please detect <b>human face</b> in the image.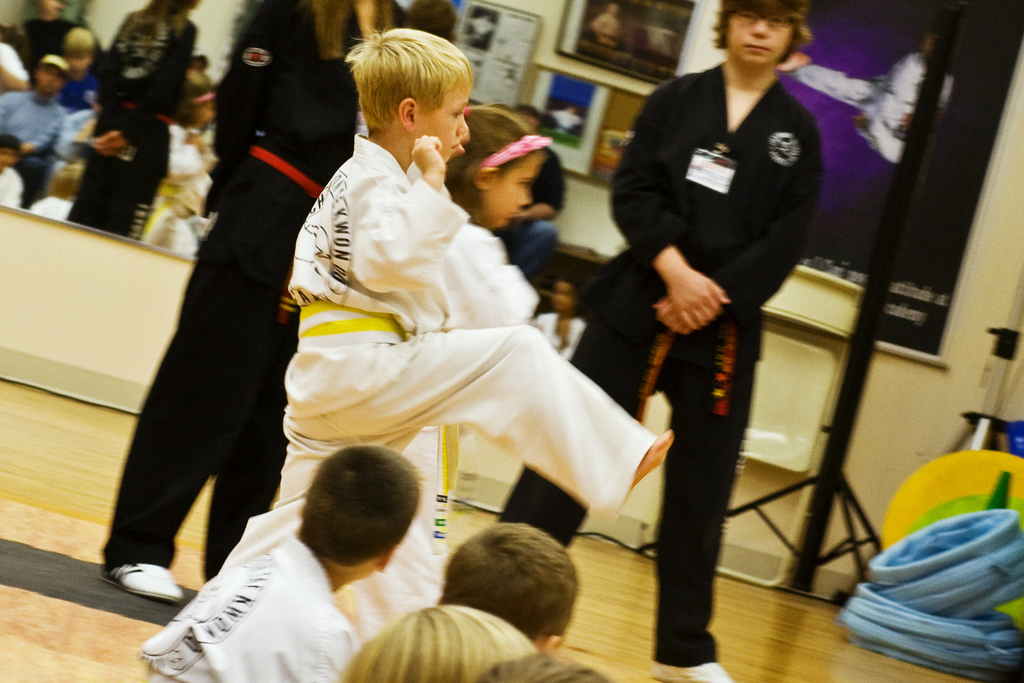
494:148:544:230.
